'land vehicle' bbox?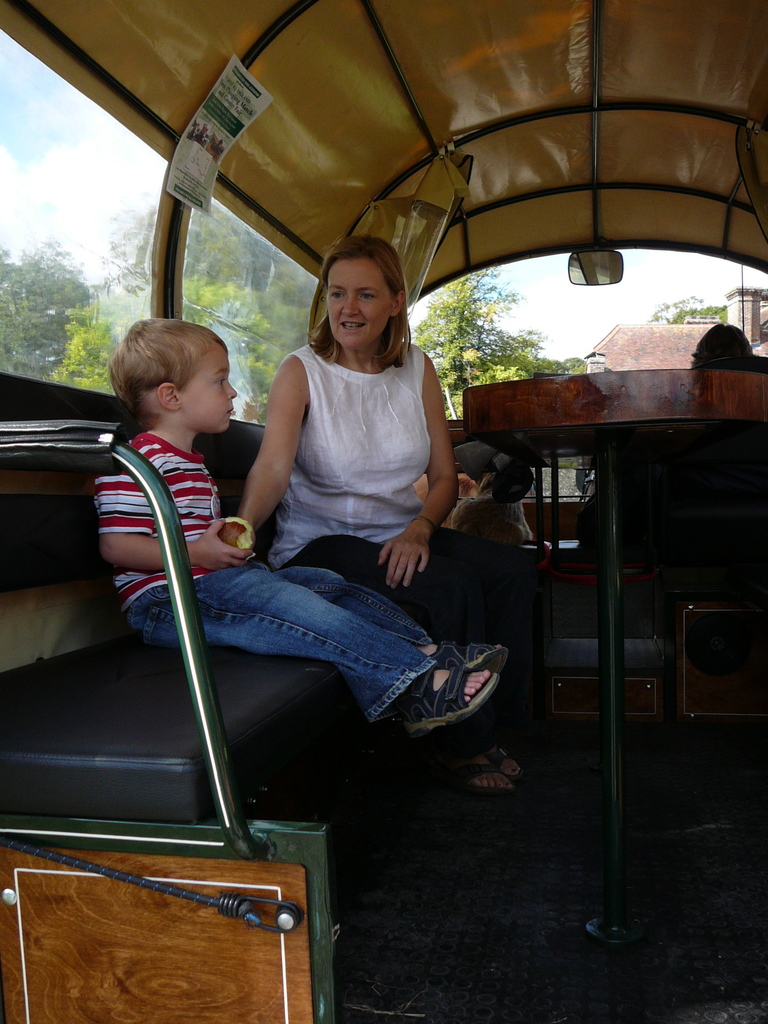
0,0,767,1023
